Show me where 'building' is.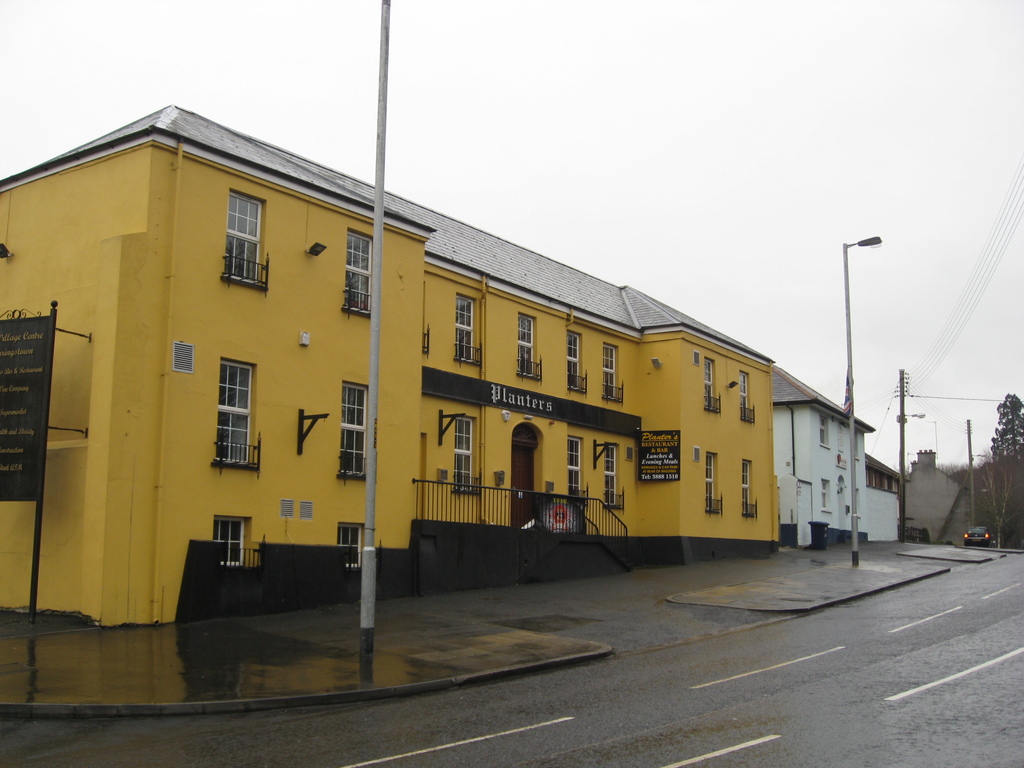
'building' is at bbox=(774, 364, 899, 545).
